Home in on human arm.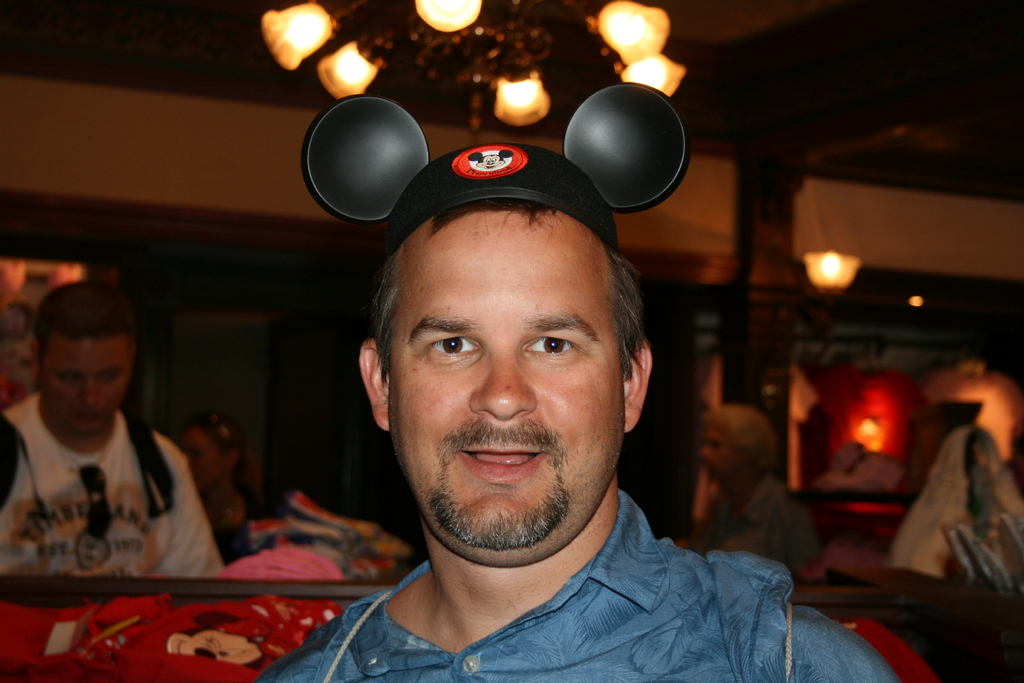
Homed in at locate(808, 605, 906, 682).
